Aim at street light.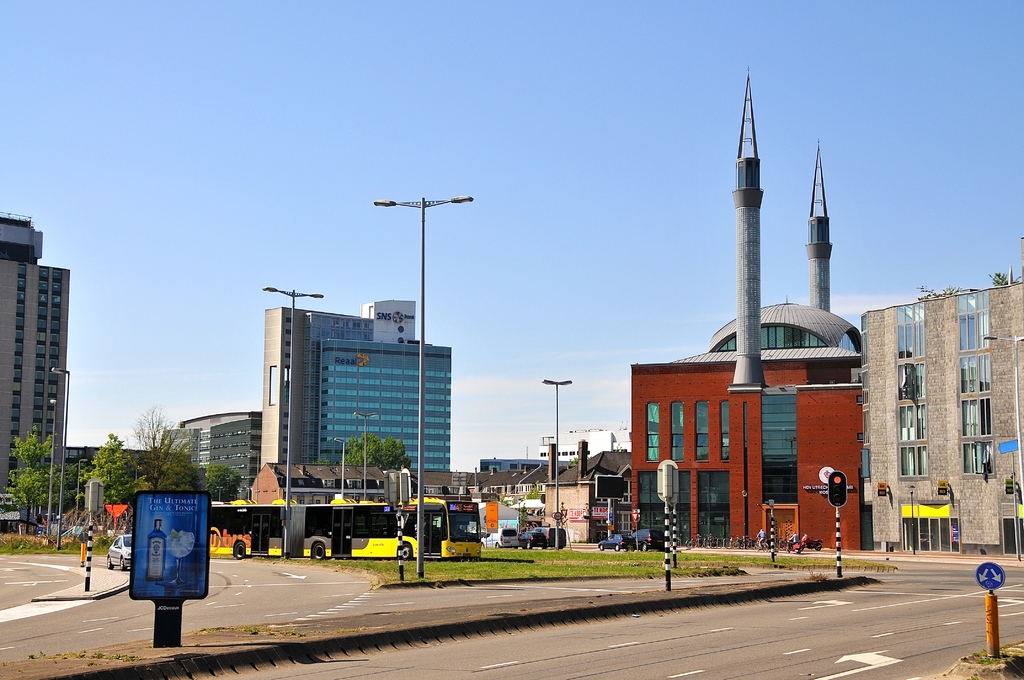
Aimed at [x1=76, y1=458, x2=87, y2=519].
